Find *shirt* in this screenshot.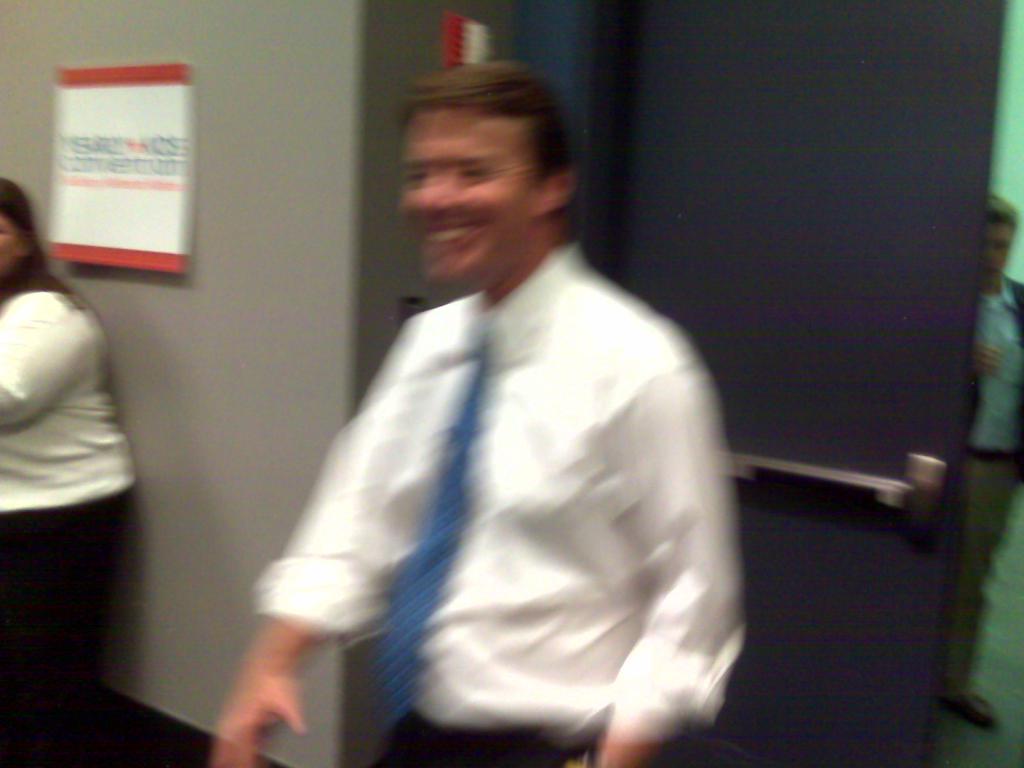
The bounding box for *shirt* is 233/205/749/723.
